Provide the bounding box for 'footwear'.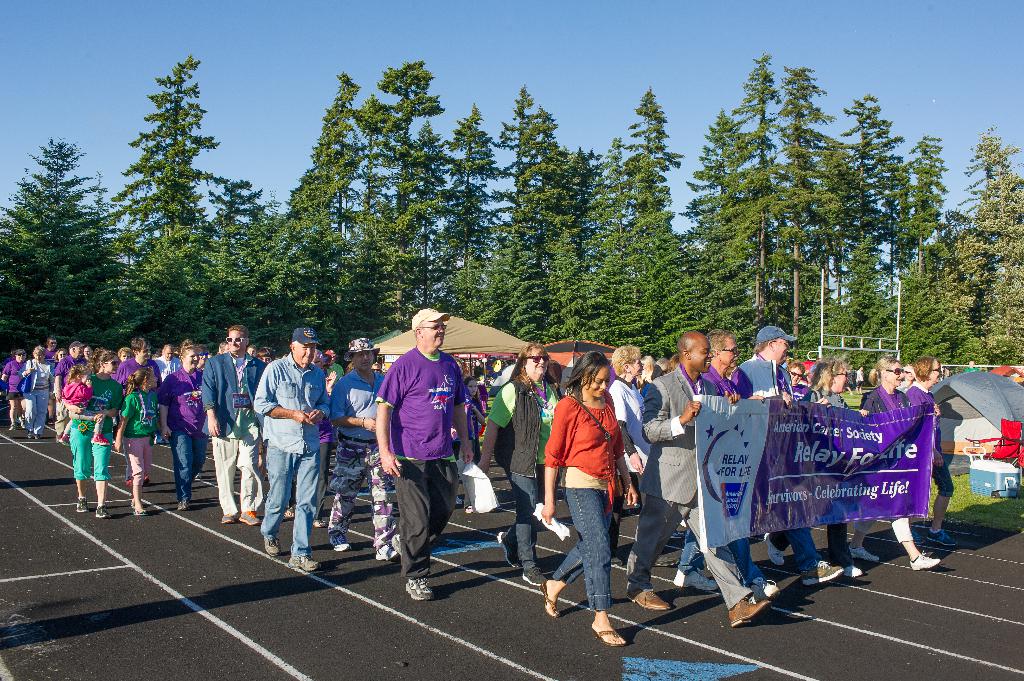
x1=727 y1=589 x2=771 y2=623.
